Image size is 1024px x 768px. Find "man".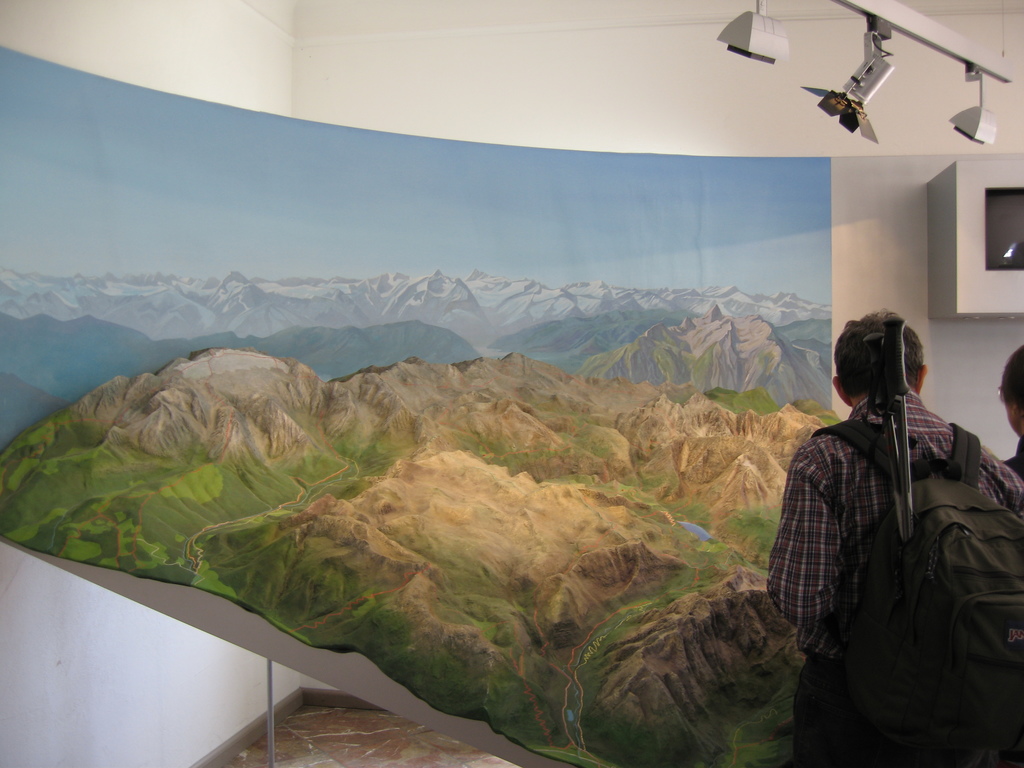
[left=763, top=276, right=1018, bottom=756].
